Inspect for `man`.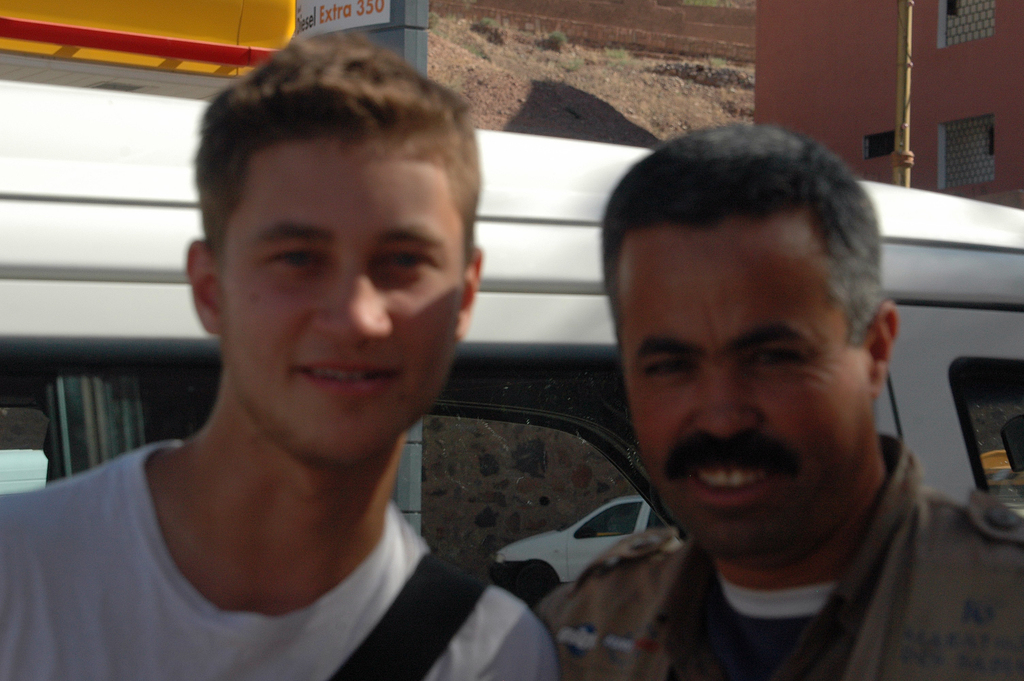
Inspection: crop(493, 126, 1023, 677).
